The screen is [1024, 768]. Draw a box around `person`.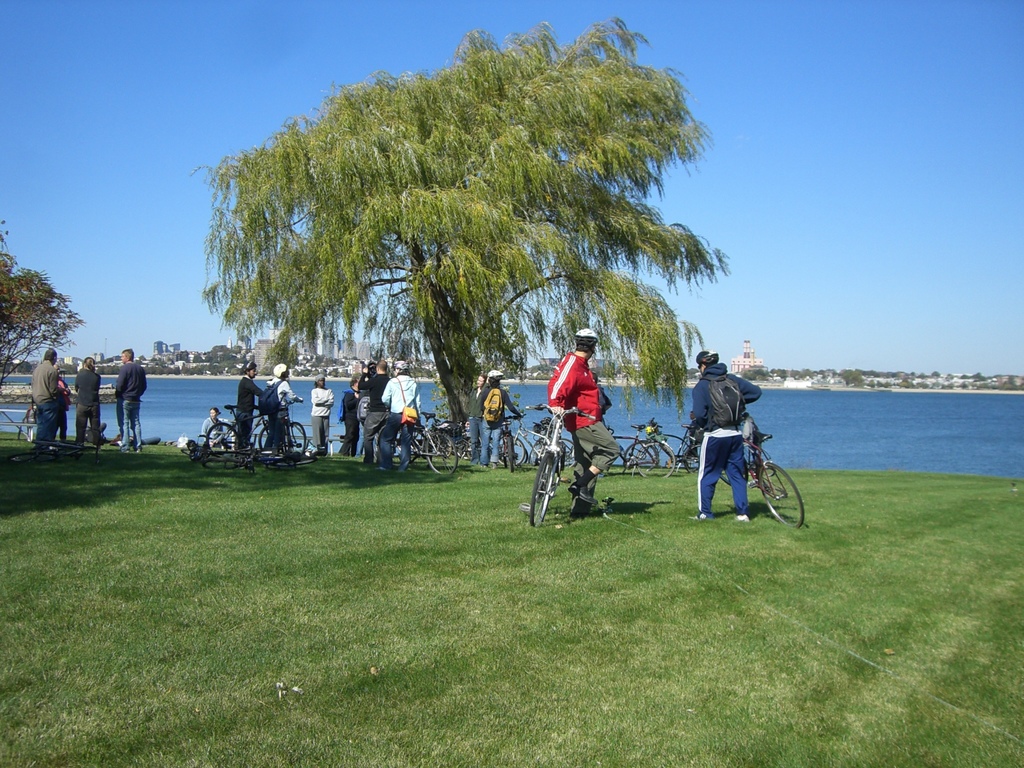
pyautogui.locateOnScreen(479, 371, 527, 468).
